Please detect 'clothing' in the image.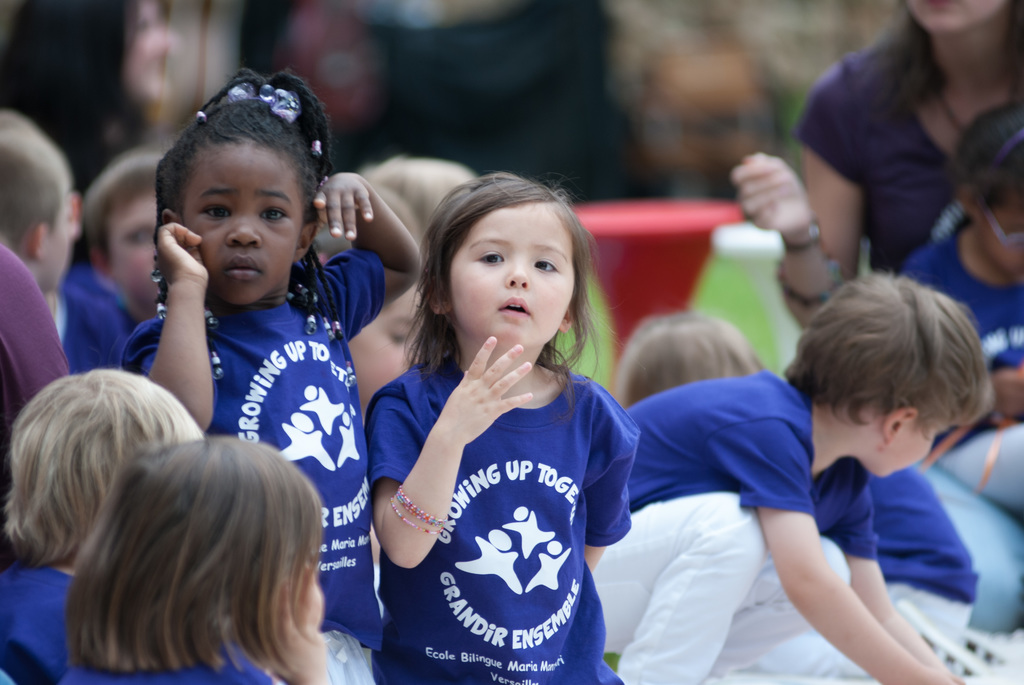
[left=586, top=372, right=881, bottom=684].
